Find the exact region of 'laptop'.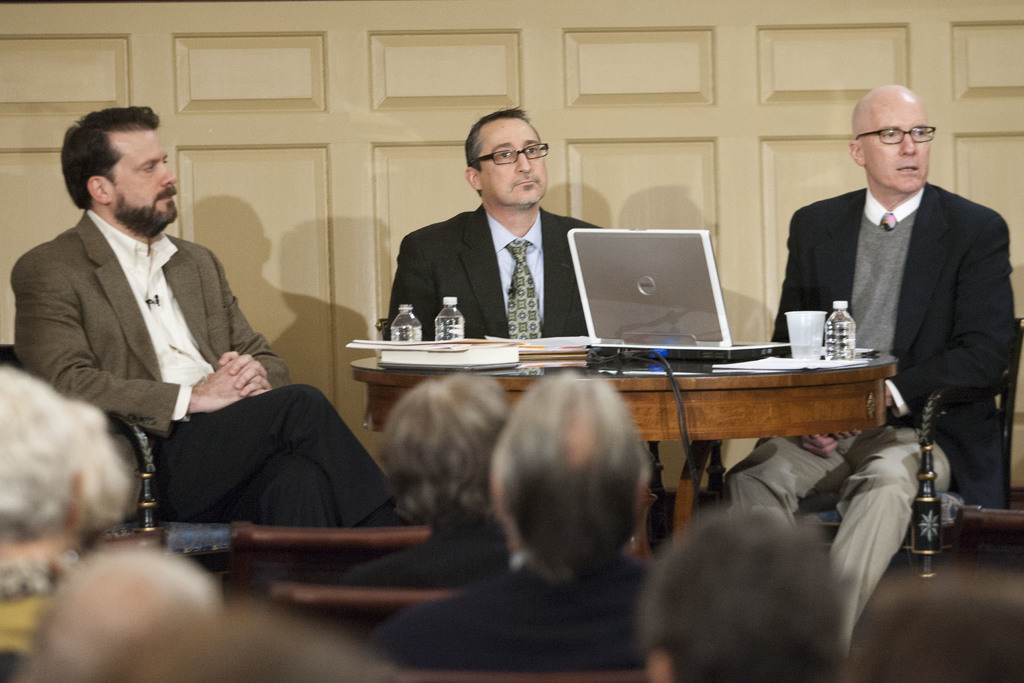
Exact region: BBox(566, 232, 790, 365).
